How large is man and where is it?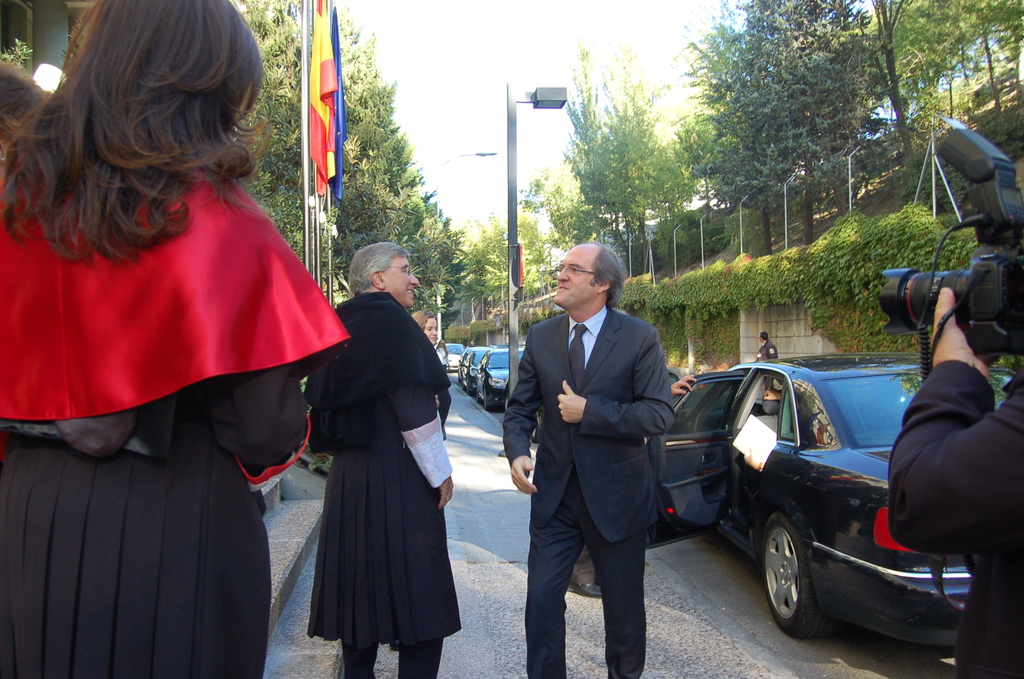
Bounding box: region(304, 243, 463, 678).
